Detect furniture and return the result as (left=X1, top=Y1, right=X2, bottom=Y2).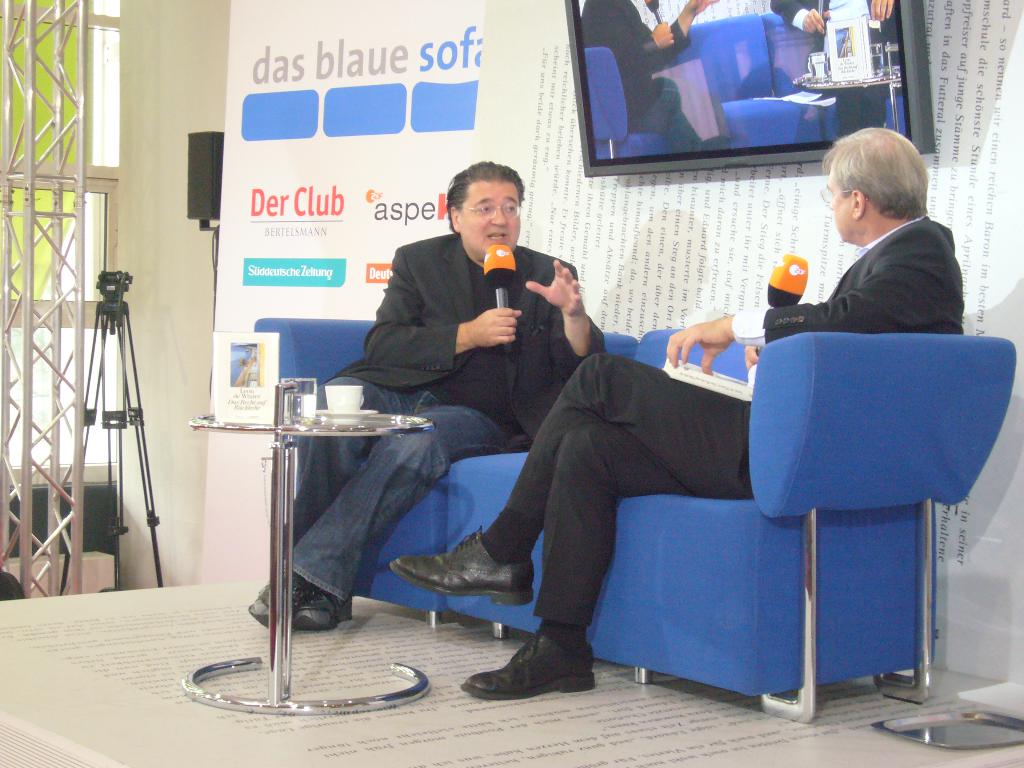
(left=253, top=315, right=637, bottom=627).
